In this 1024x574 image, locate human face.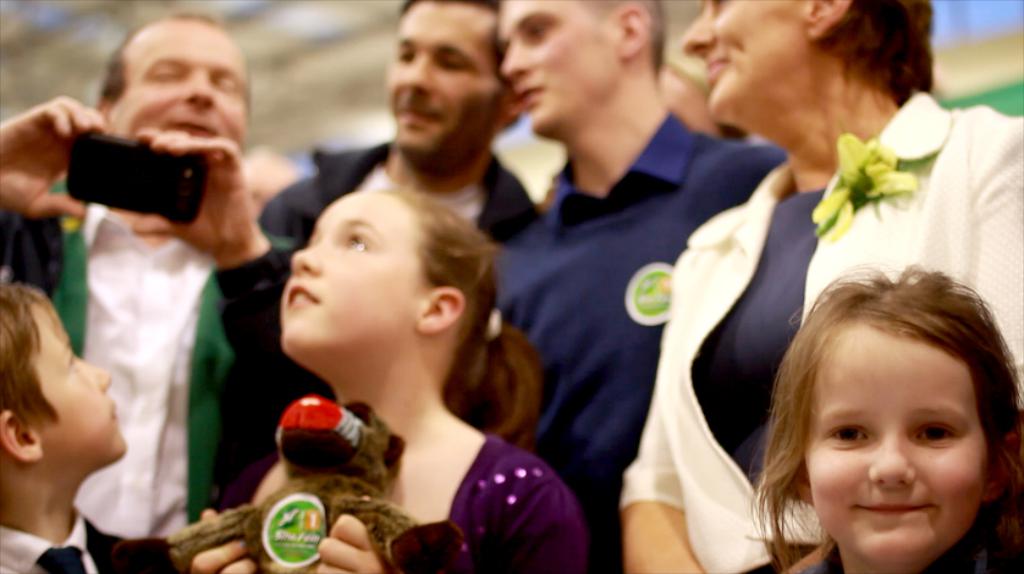
Bounding box: {"left": 808, "top": 305, "right": 987, "bottom": 573}.
